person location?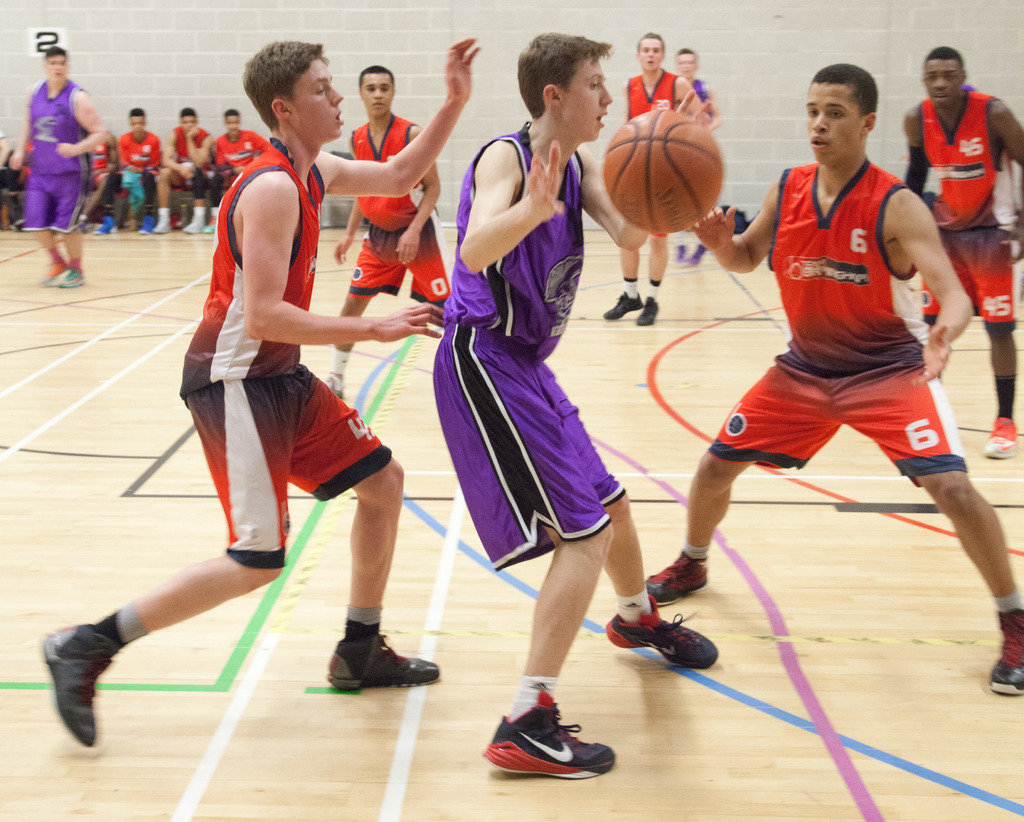
[left=433, top=37, right=715, bottom=778]
